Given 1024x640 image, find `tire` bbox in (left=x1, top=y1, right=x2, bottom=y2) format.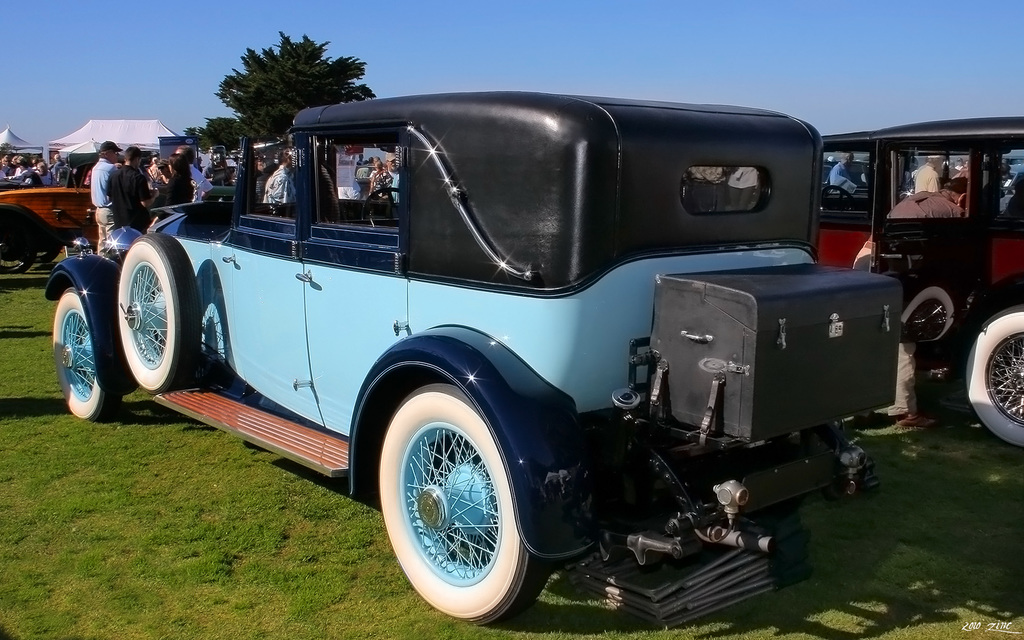
(left=27, top=249, right=63, bottom=262).
